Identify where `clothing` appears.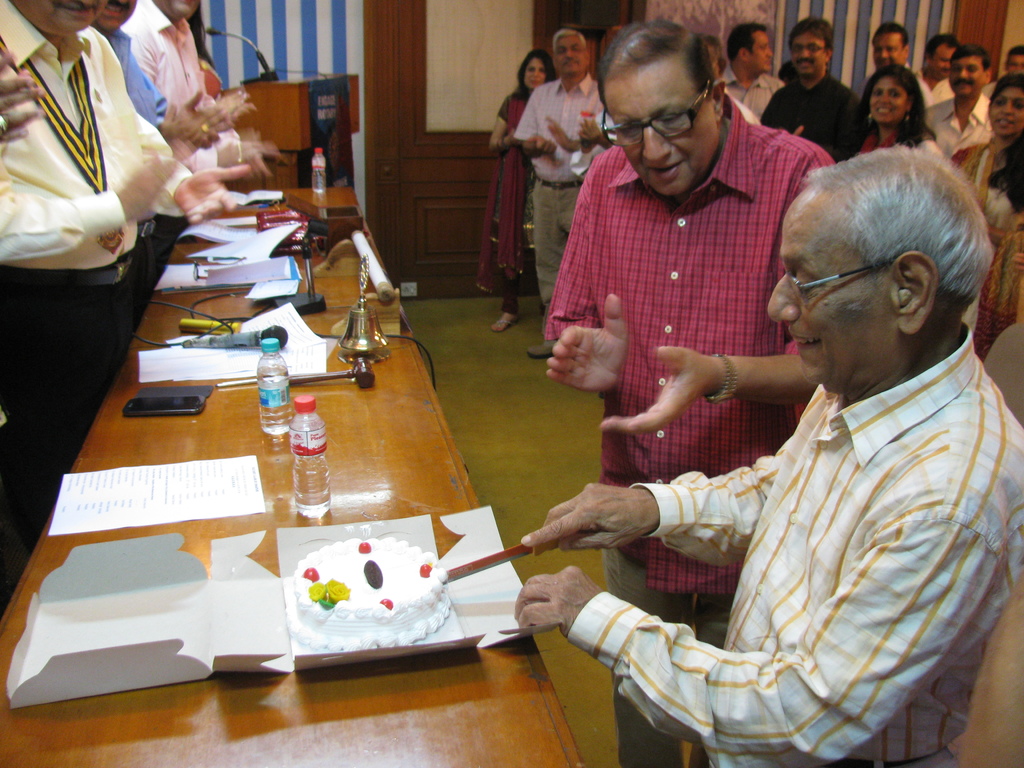
Appears at (515, 78, 620, 337).
